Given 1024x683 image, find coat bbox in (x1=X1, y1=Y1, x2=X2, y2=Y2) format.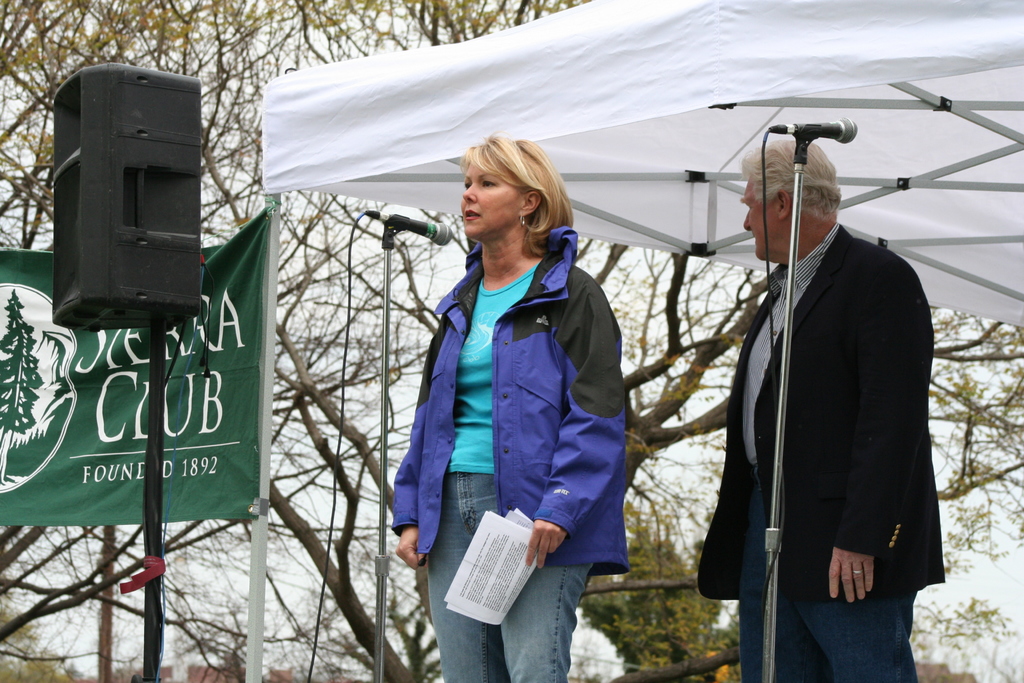
(x1=721, y1=164, x2=944, y2=639).
